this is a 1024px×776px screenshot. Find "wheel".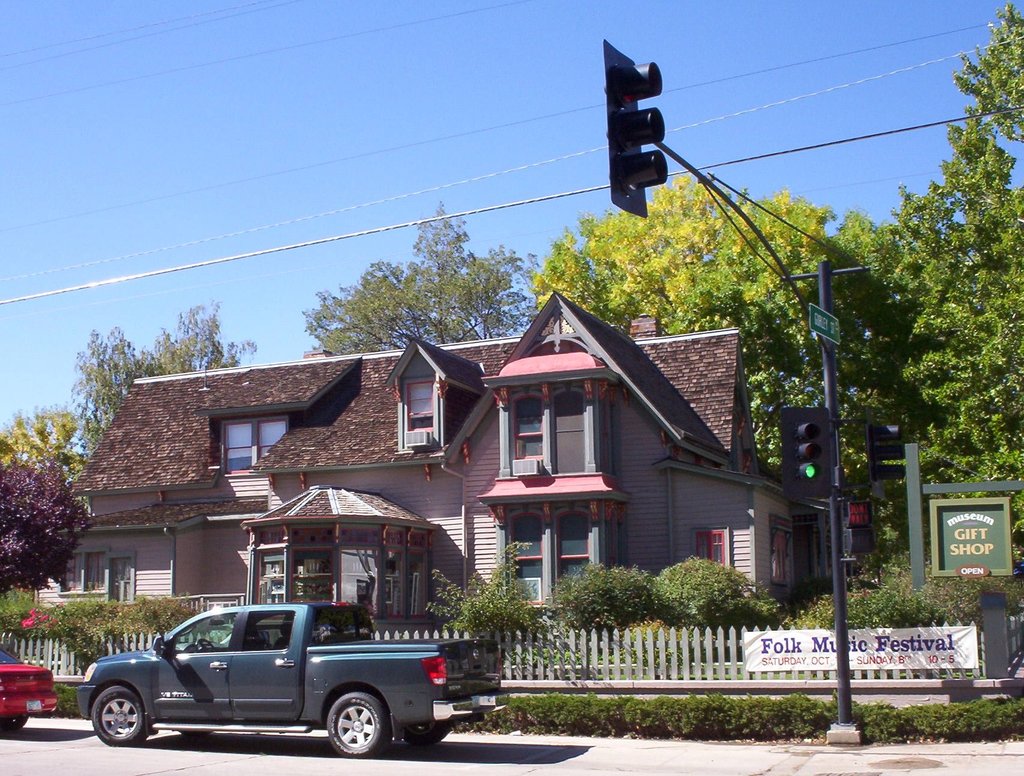
Bounding box: bbox=(399, 719, 457, 741).
